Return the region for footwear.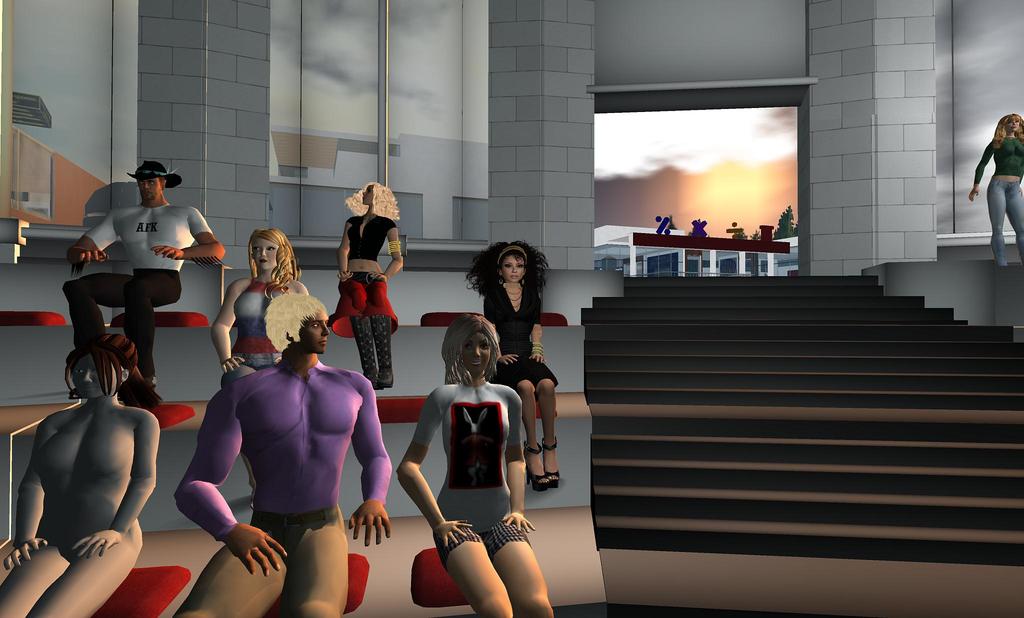
542, 438, 558, 489.
